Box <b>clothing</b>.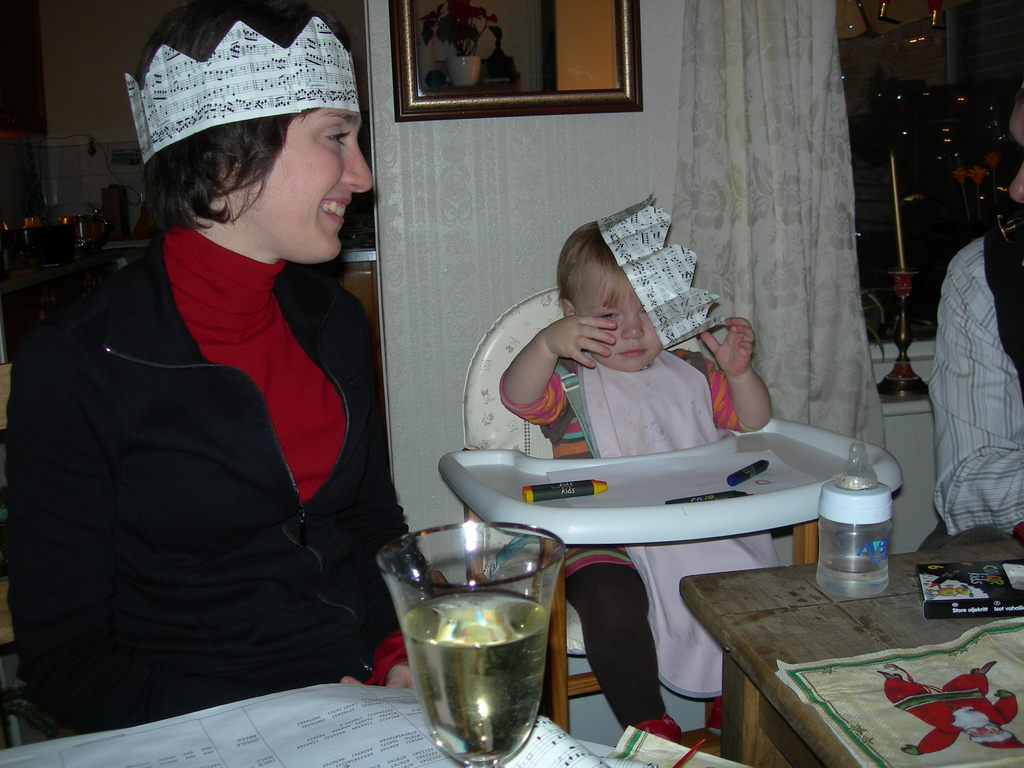
box(923, 187, 1023, 556).
